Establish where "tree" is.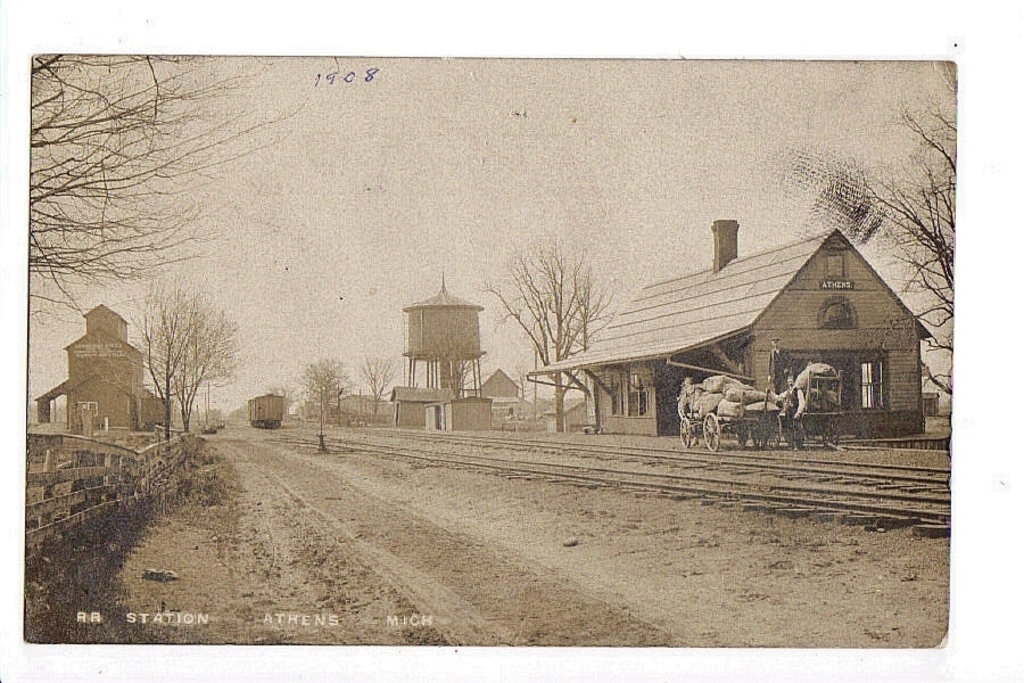
Established at crop(174, 312, 249, 435).
